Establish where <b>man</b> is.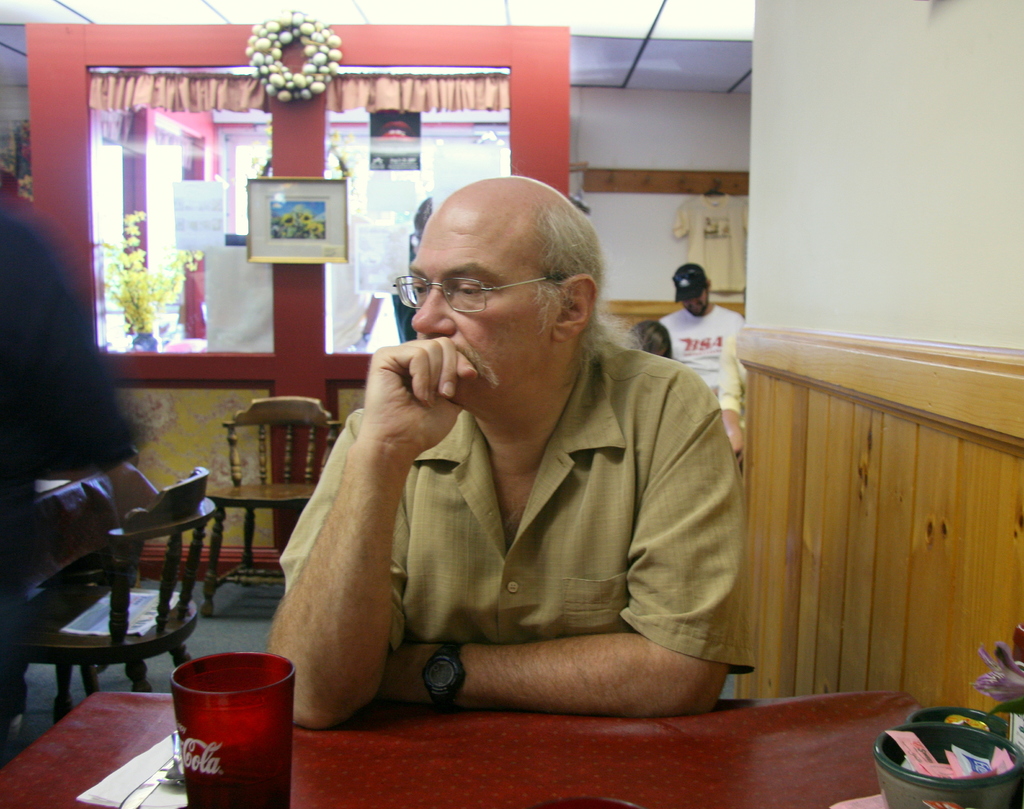
Established at bbox=[658, 268, 743, 401].
